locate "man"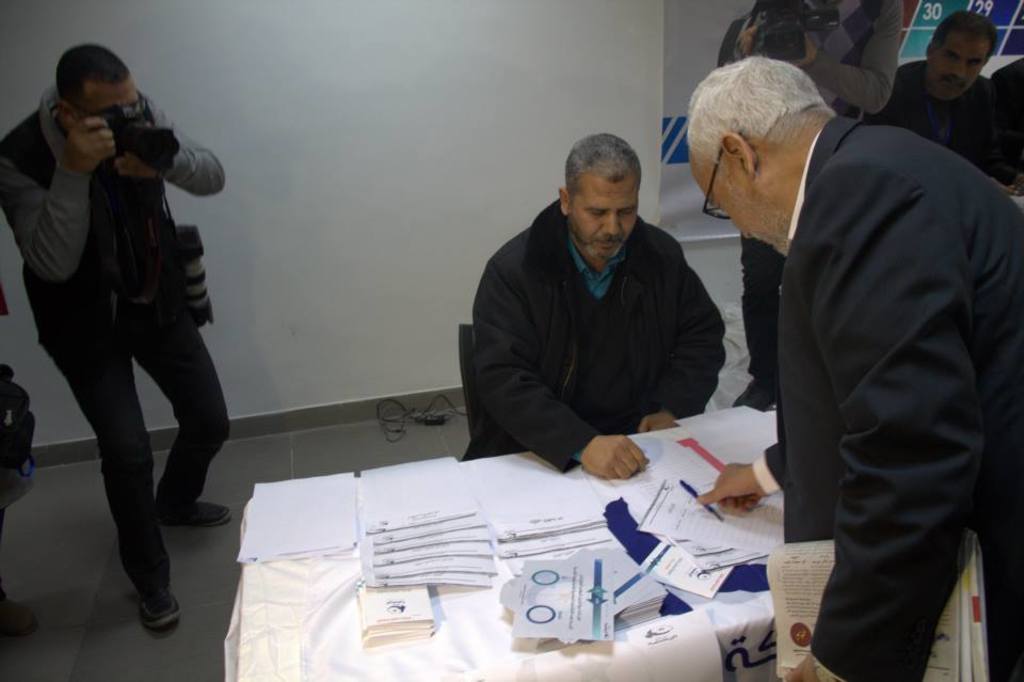
<box>0,44,230,636</box>
